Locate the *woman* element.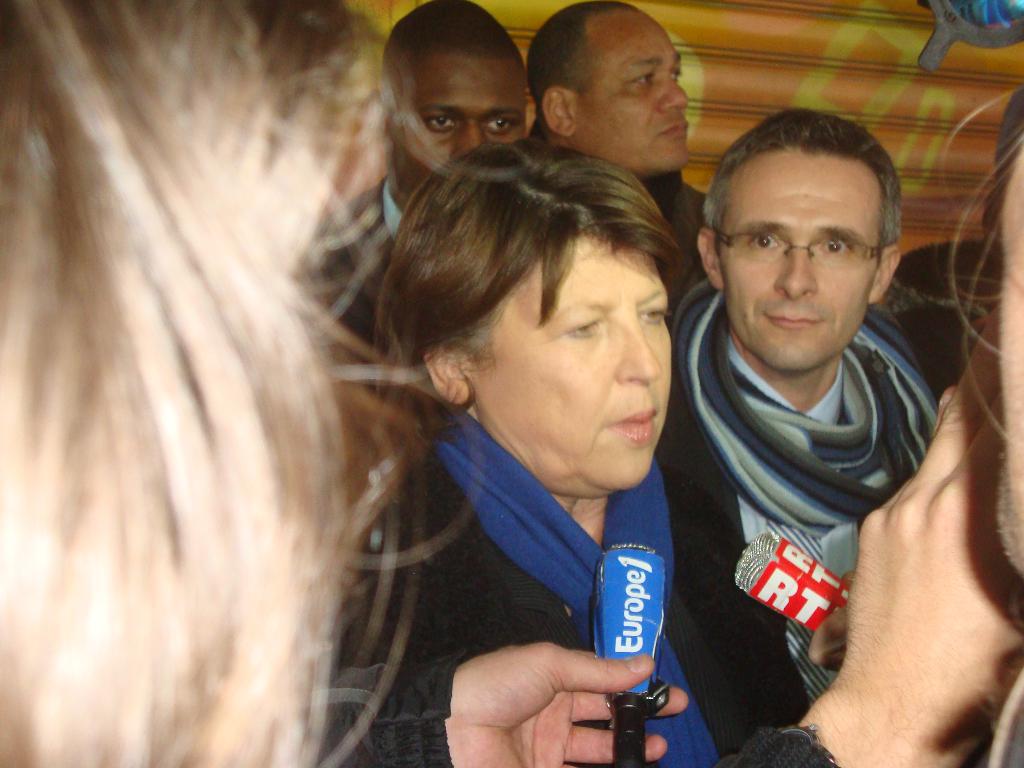
Element bbox: left=0, top=0, right=479, bottom=766.
